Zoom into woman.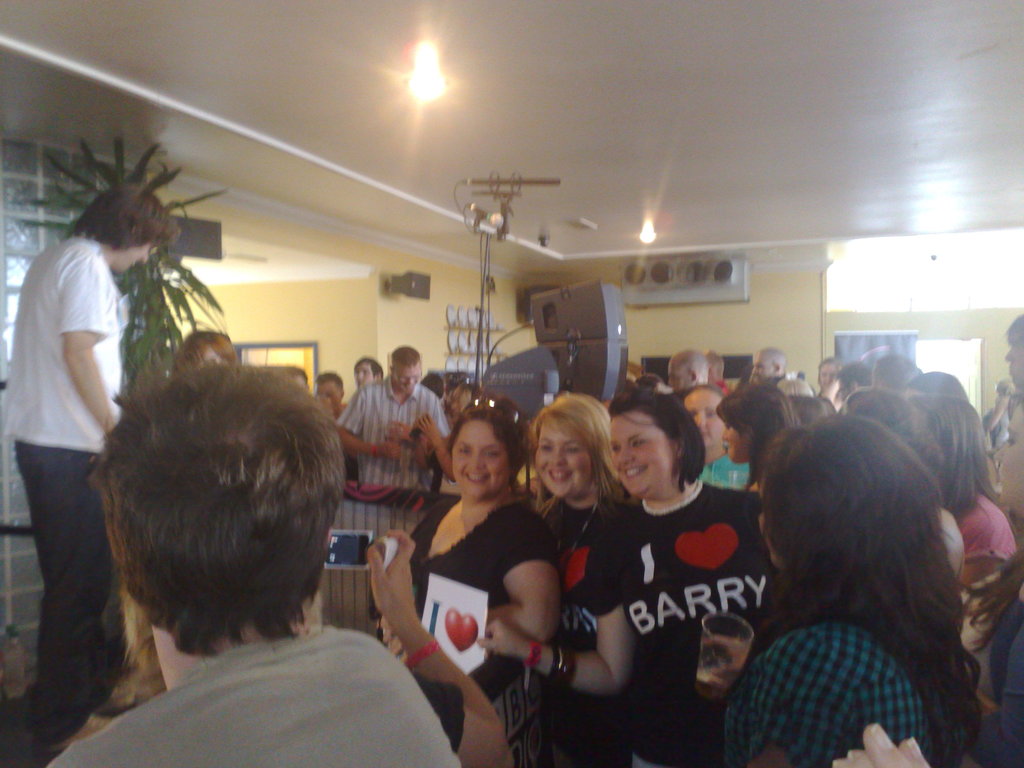
Zoom target: left=717, top=381, right=801, bottom=502.
